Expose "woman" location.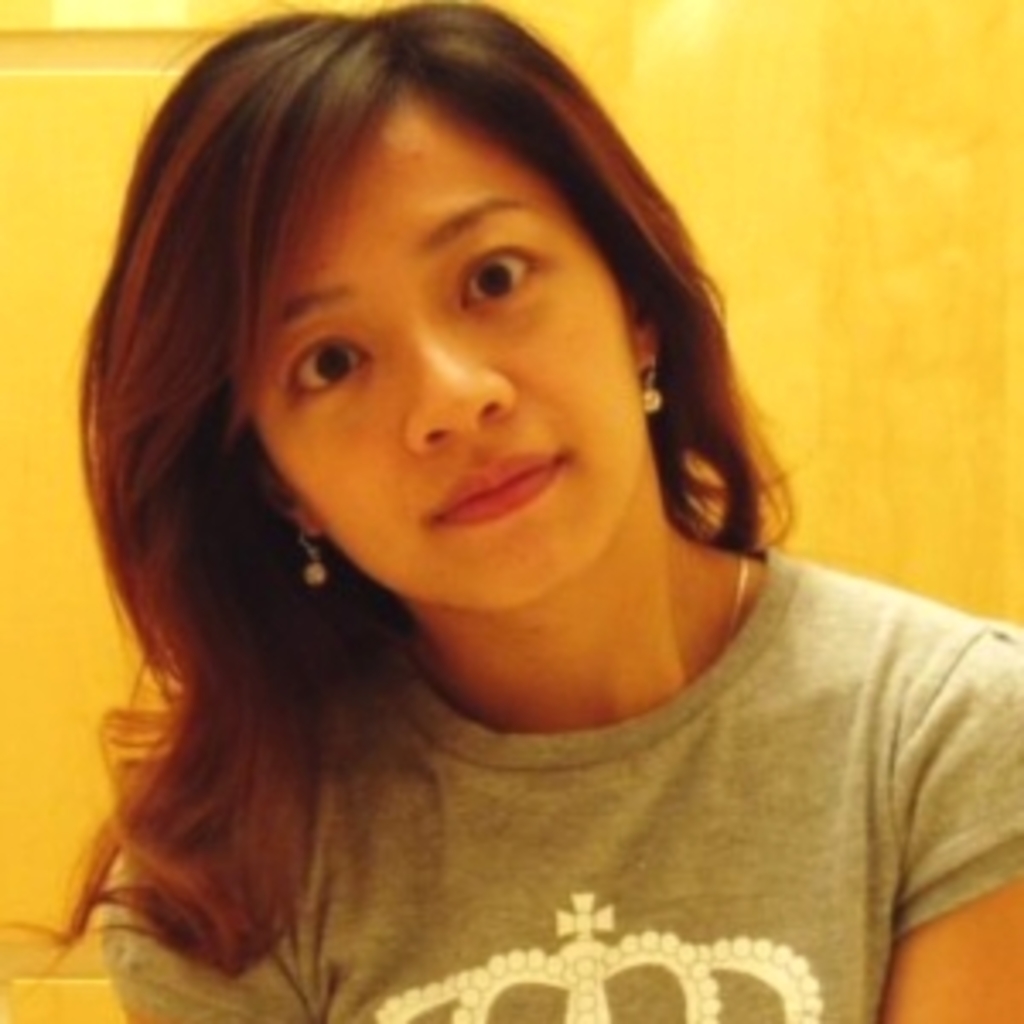
Exposed at rect(0, 0, 980, 1023).
